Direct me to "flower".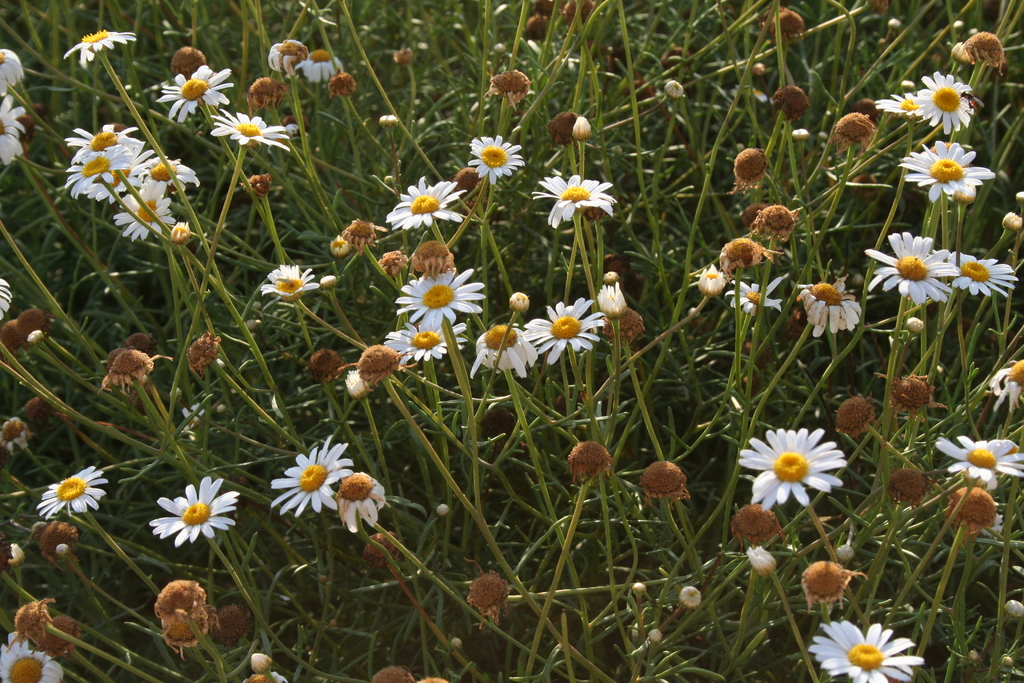
Direction: (903, 140, 998, 200).
